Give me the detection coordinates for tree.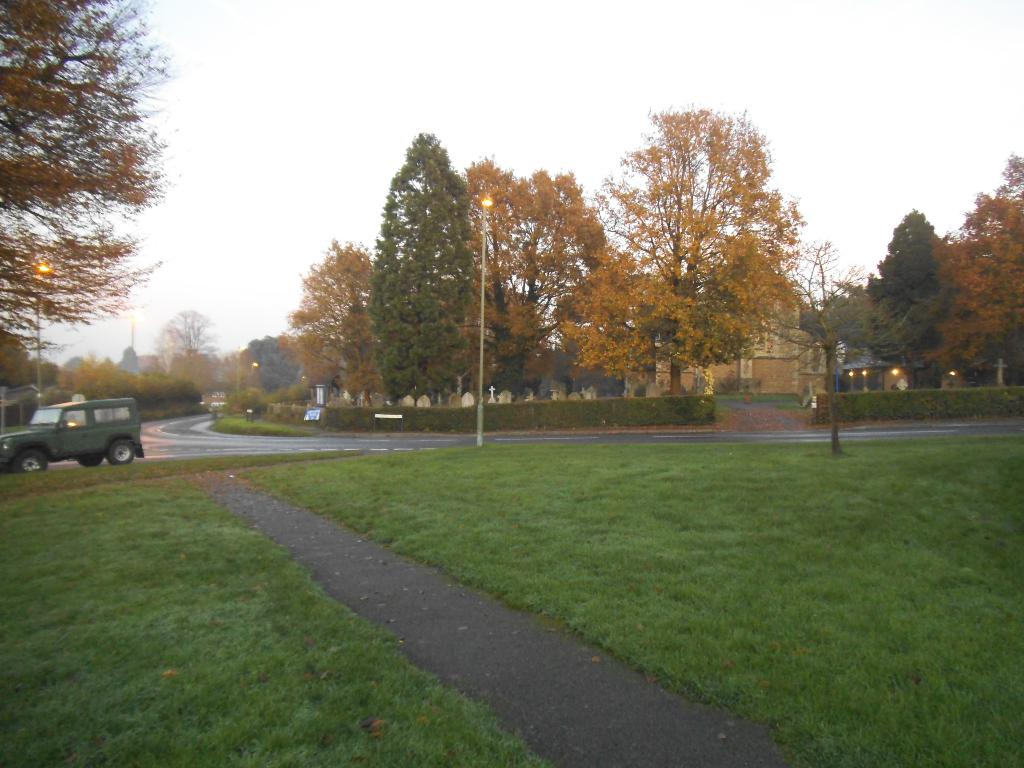
{"x1": 0, "y1": 0, "x2": 174, "y2": 403}.
